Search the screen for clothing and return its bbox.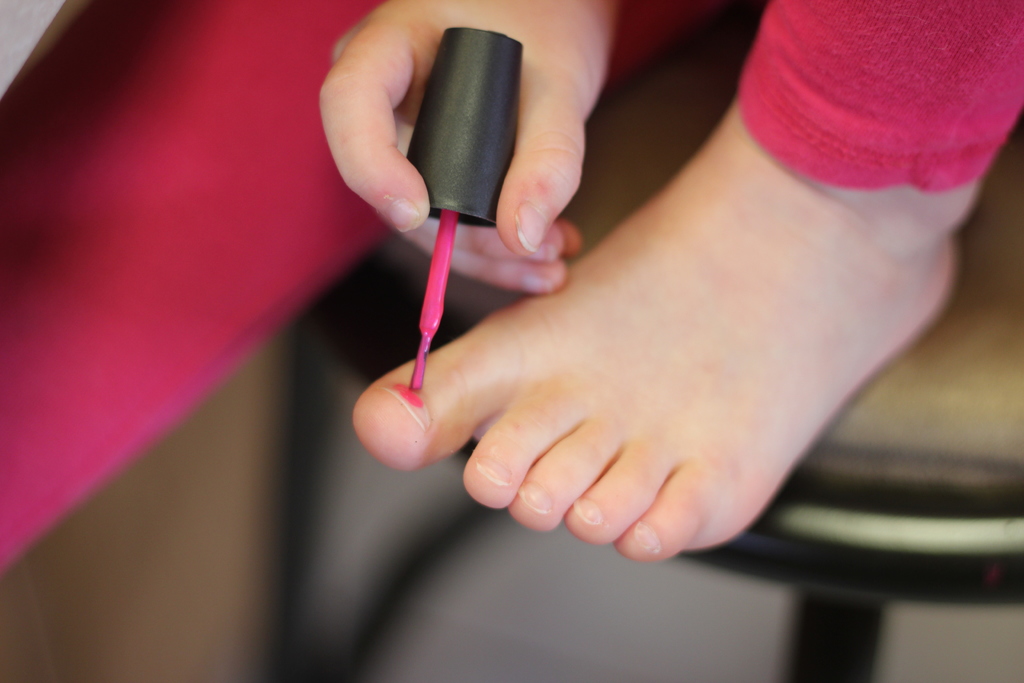
Found: box=[0, 0, 1023, 573].
